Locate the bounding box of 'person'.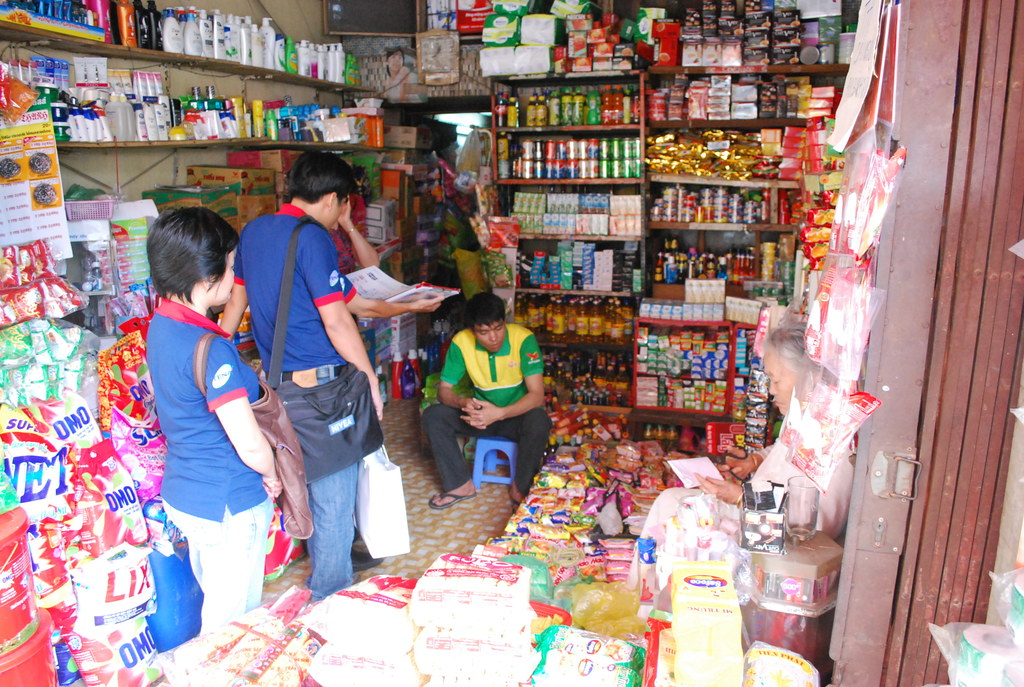
Bounding box: 433, 271, 541, 514.
